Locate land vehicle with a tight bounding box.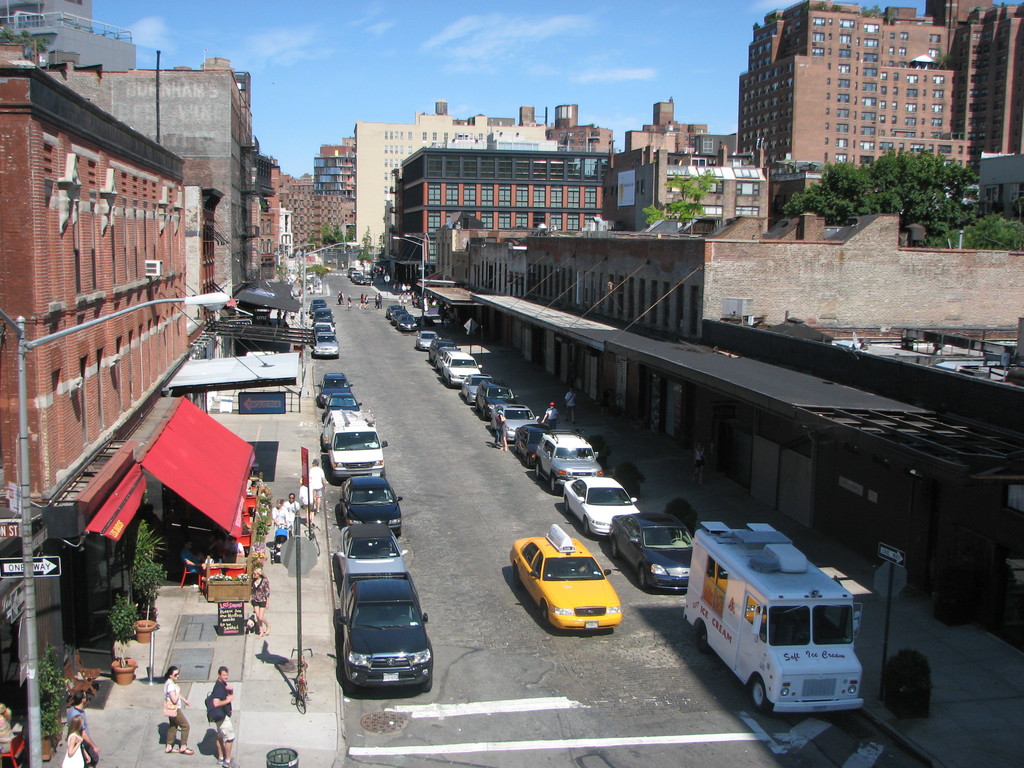
(512, 419, 554, 458).
